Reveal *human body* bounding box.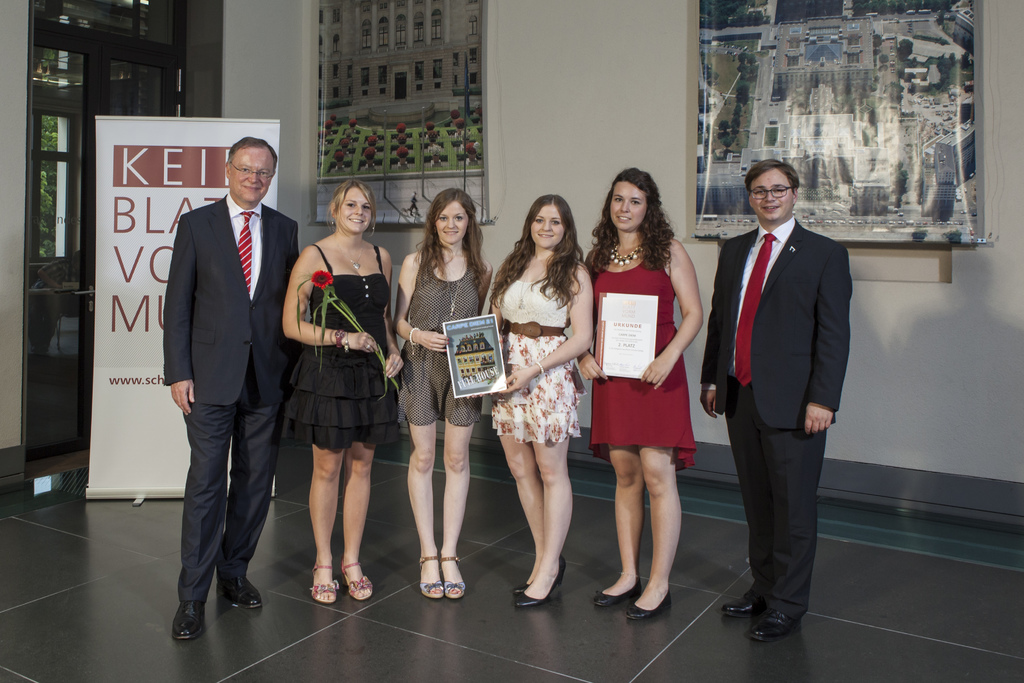
Revealed: box=[483, 197, 604, 606].
